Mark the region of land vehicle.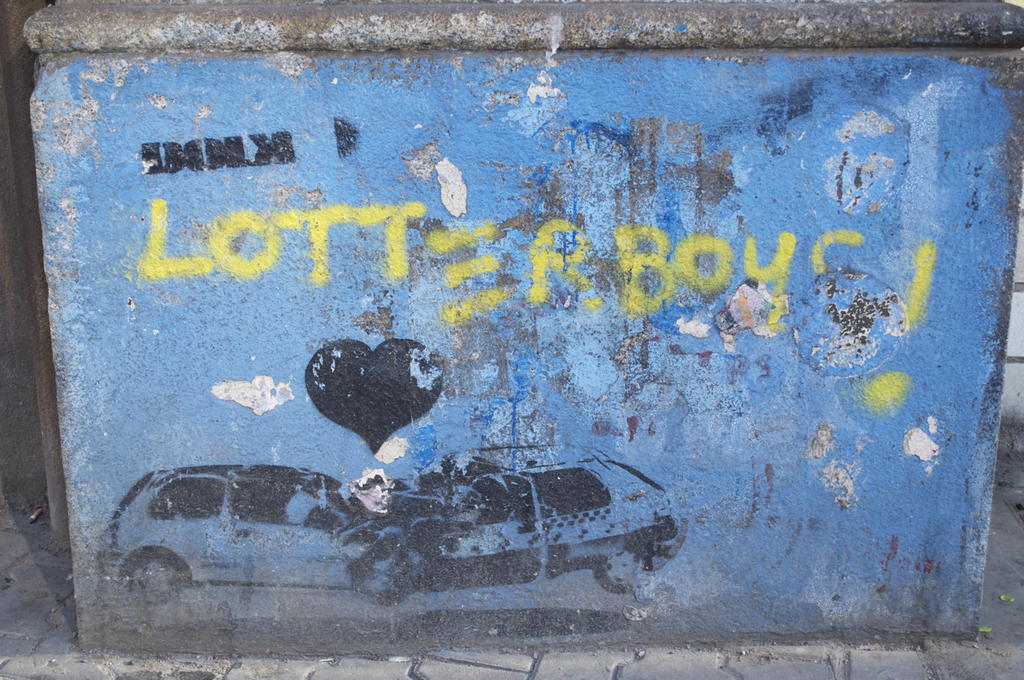
Region: bbox=[330, 440, 683, 593].
